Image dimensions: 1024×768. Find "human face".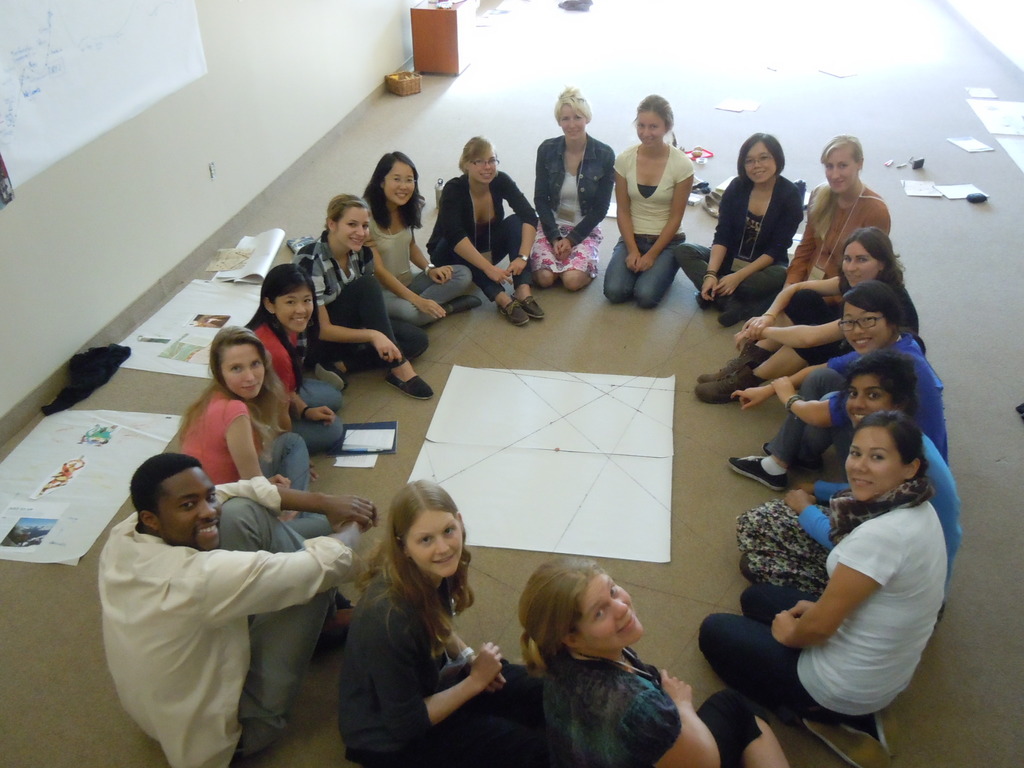
(277,287,314,331).
